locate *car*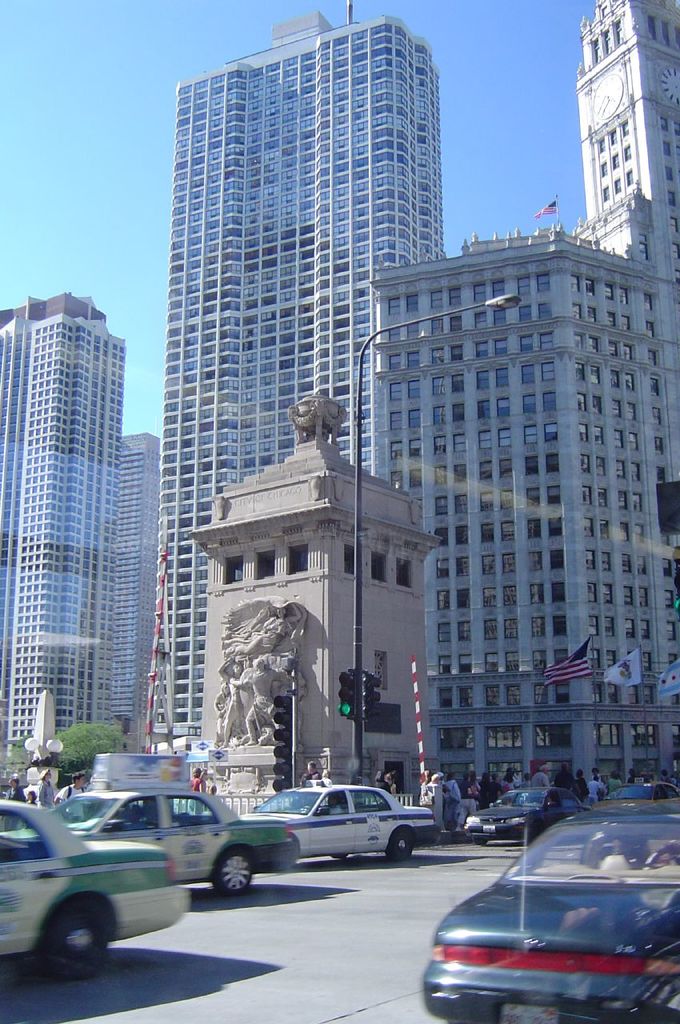
rect(1, 748, 306, 885)
